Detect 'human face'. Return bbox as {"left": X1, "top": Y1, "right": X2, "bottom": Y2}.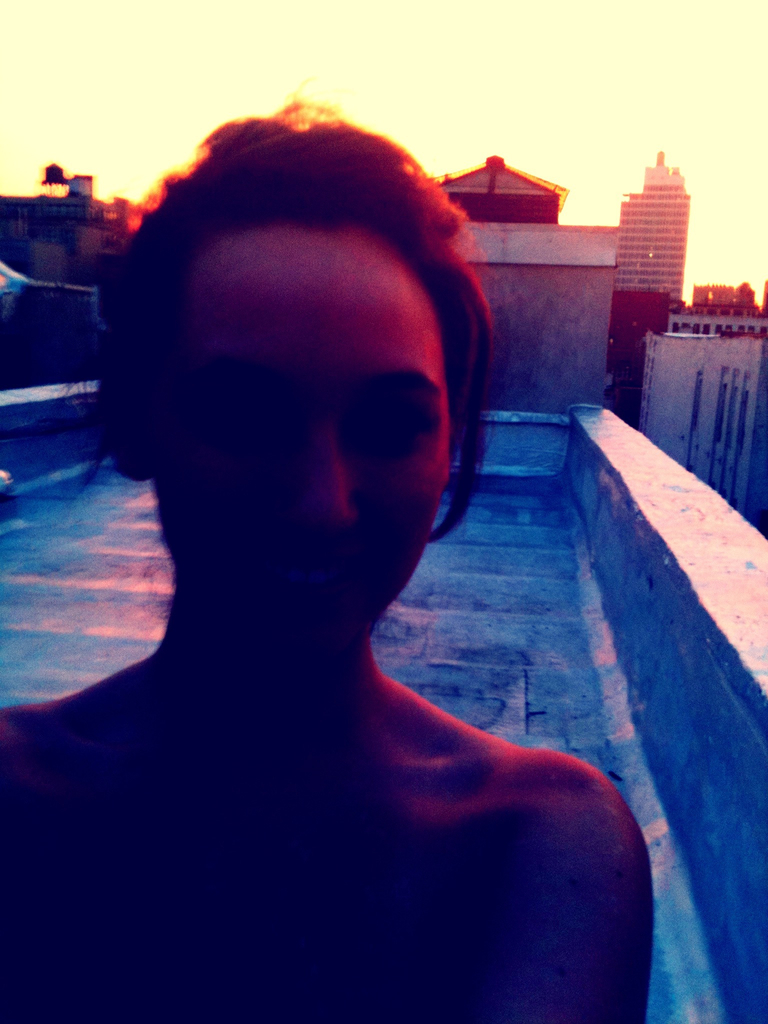
{"left": 156, "top": 218, "right": 450, "bottom": 659}.
